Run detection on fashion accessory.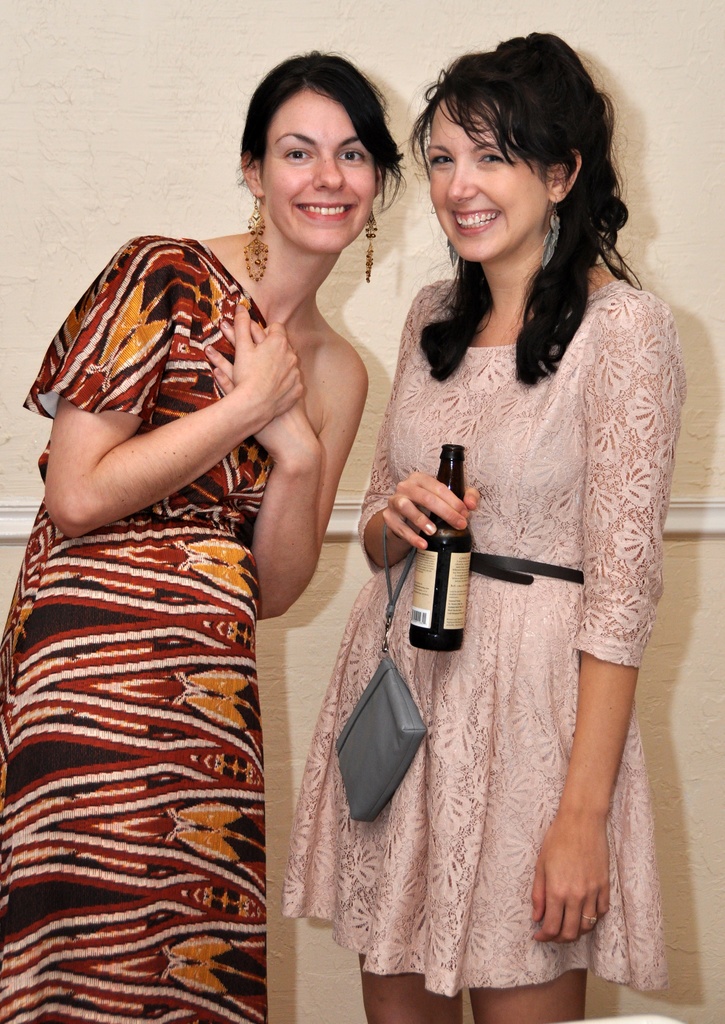
Result: bbox(540, 202, 563, 267).
